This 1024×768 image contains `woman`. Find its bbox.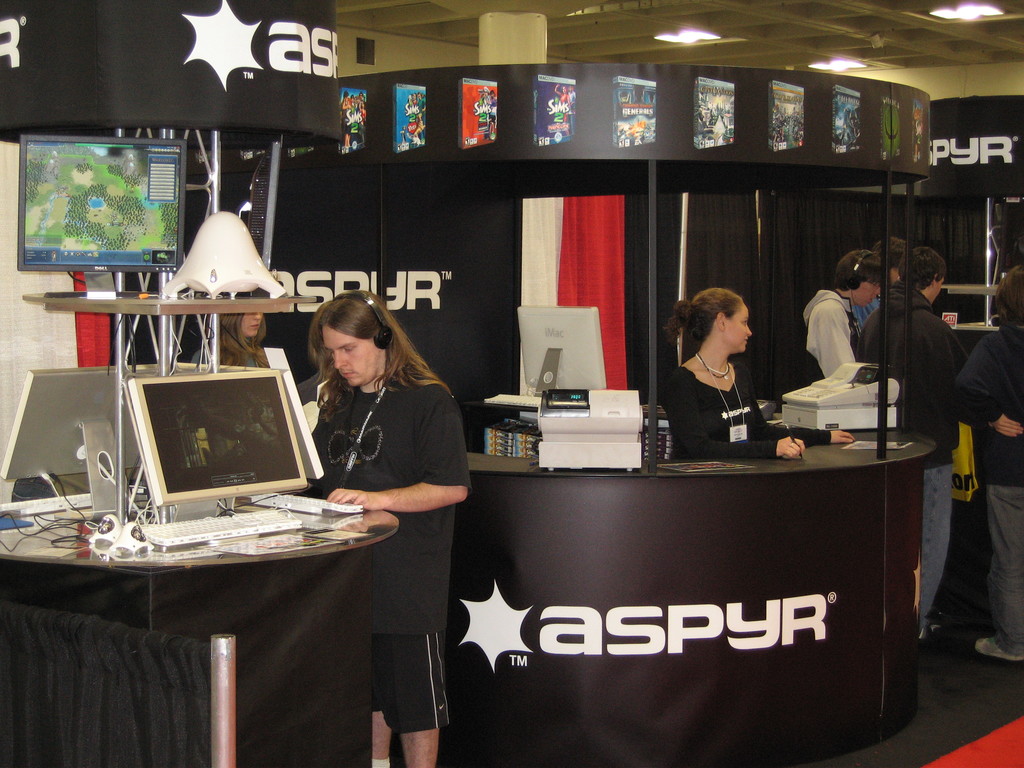
bbox=(191, 287, 273, 369).
